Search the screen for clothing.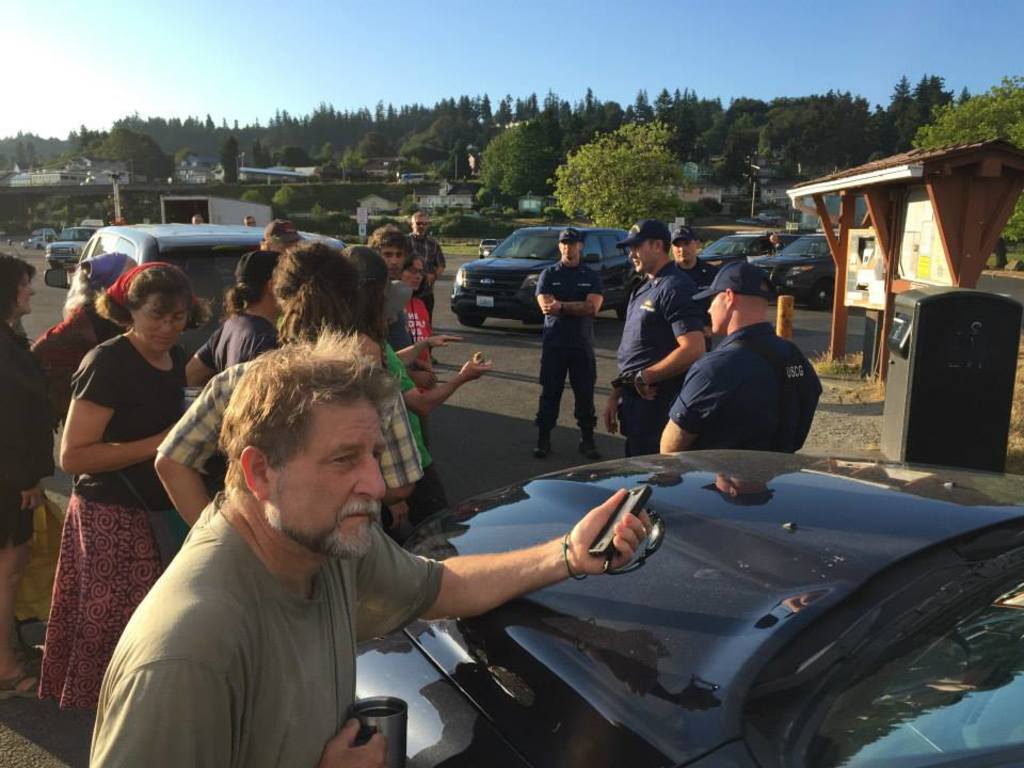
Found at <region>651, 324, 832, 455</region>.
